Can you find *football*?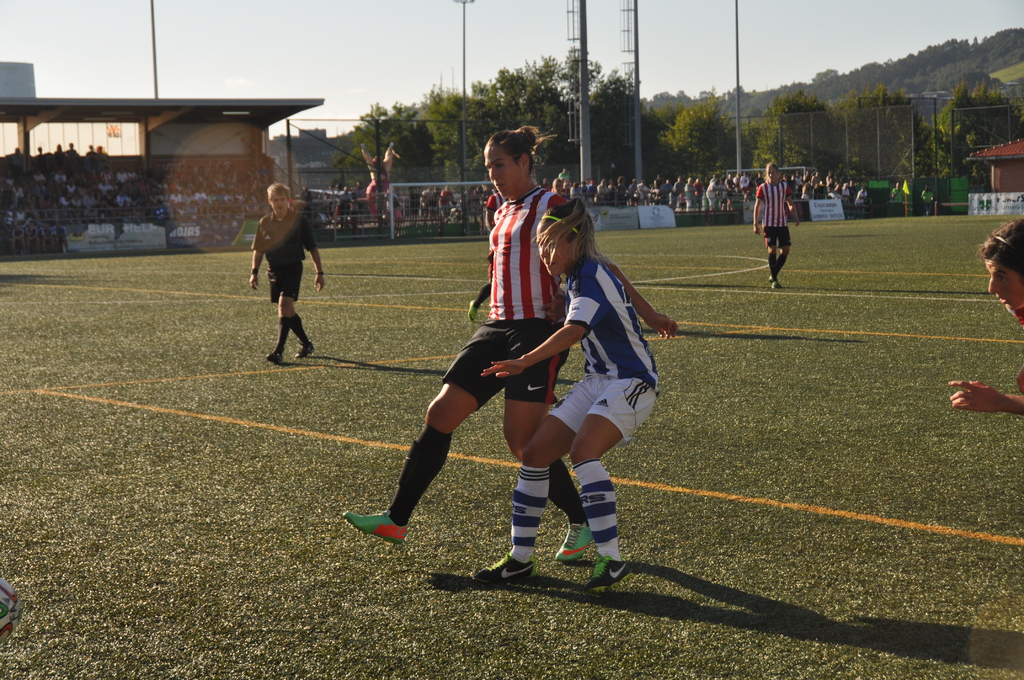
Yes, bounding box: crop(0, 577, 22, 644).
